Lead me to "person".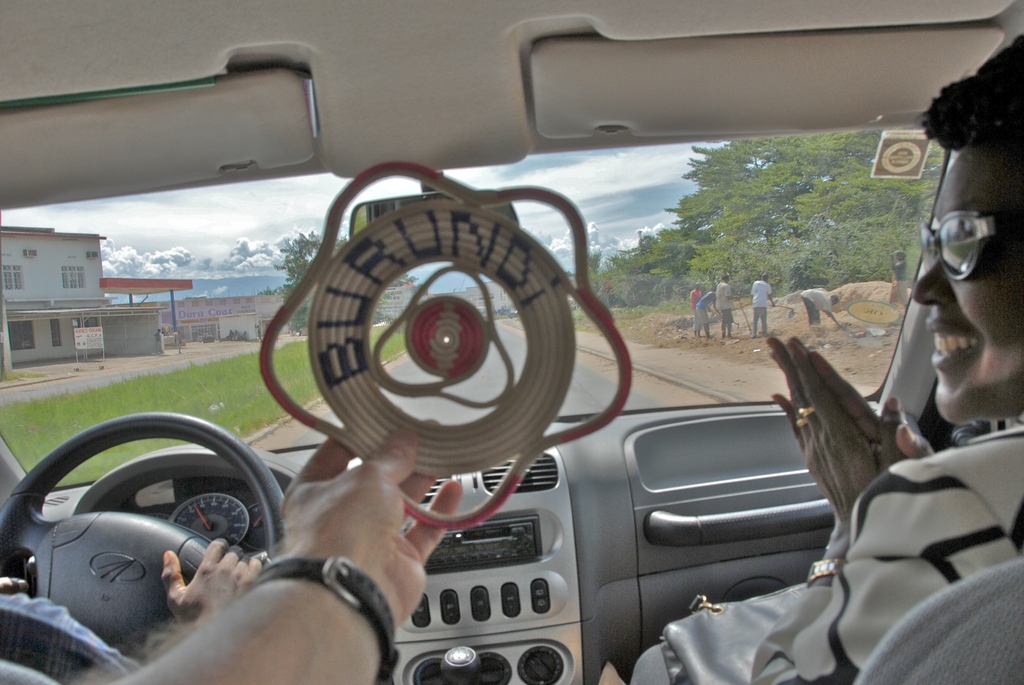
Lead to [155, 327, 165, 354].
